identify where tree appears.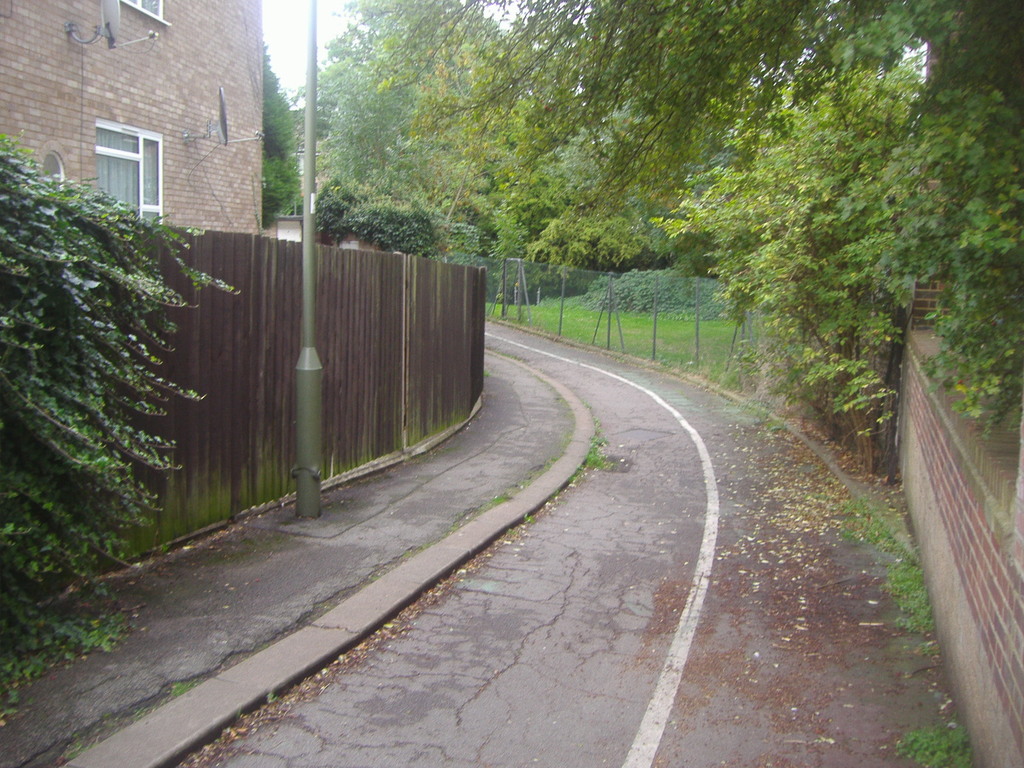
Appears at <bbox>257, 38, 307, 236</bbox>.
